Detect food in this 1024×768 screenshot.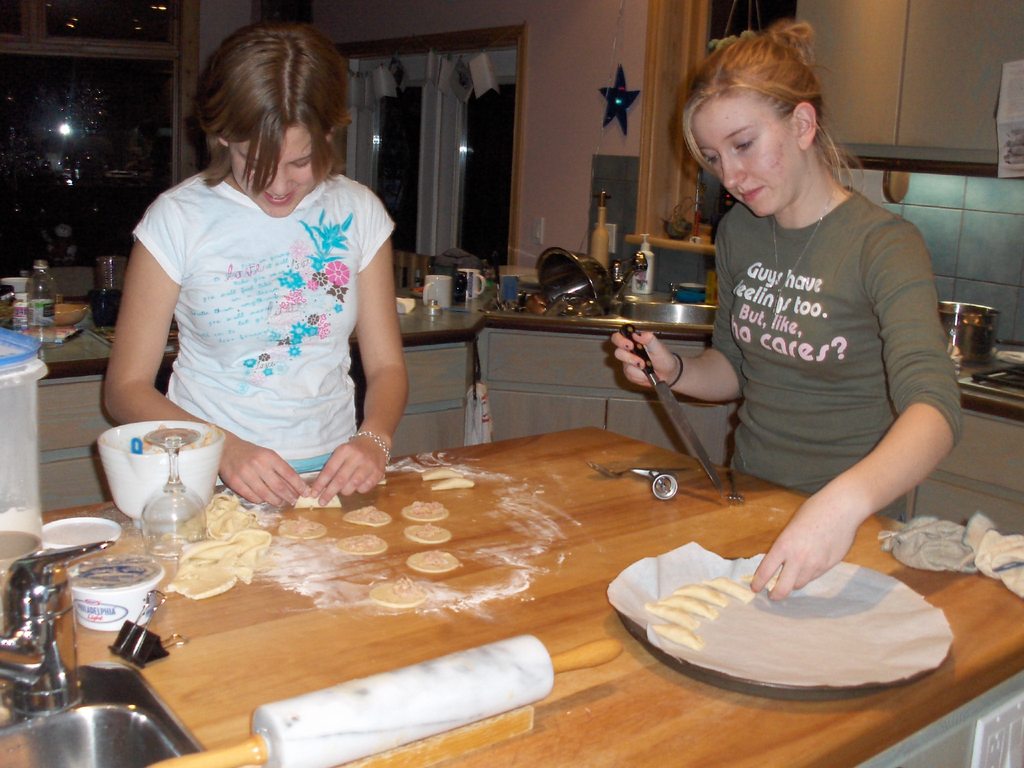
Detection: {"x1": 275, "y1": 513, "x2": 328, "y2": 541}.
